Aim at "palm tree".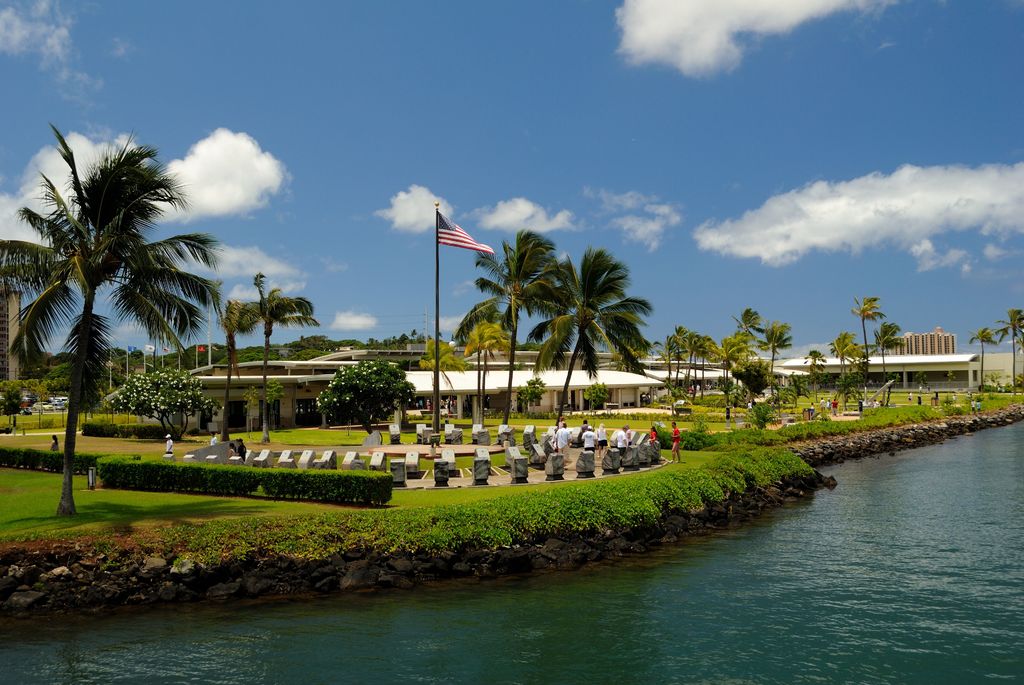
Aimed at x1=525, y1=241, x2=645, y2=411.
